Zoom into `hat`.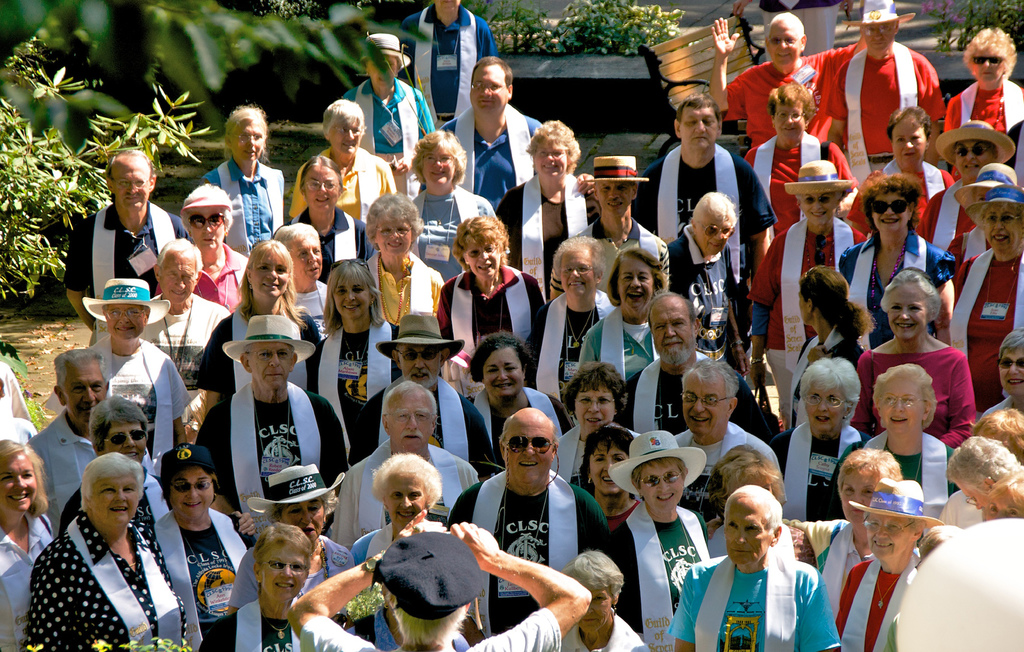
Zoom target: bbox=(967, 184, 1023, 227).
